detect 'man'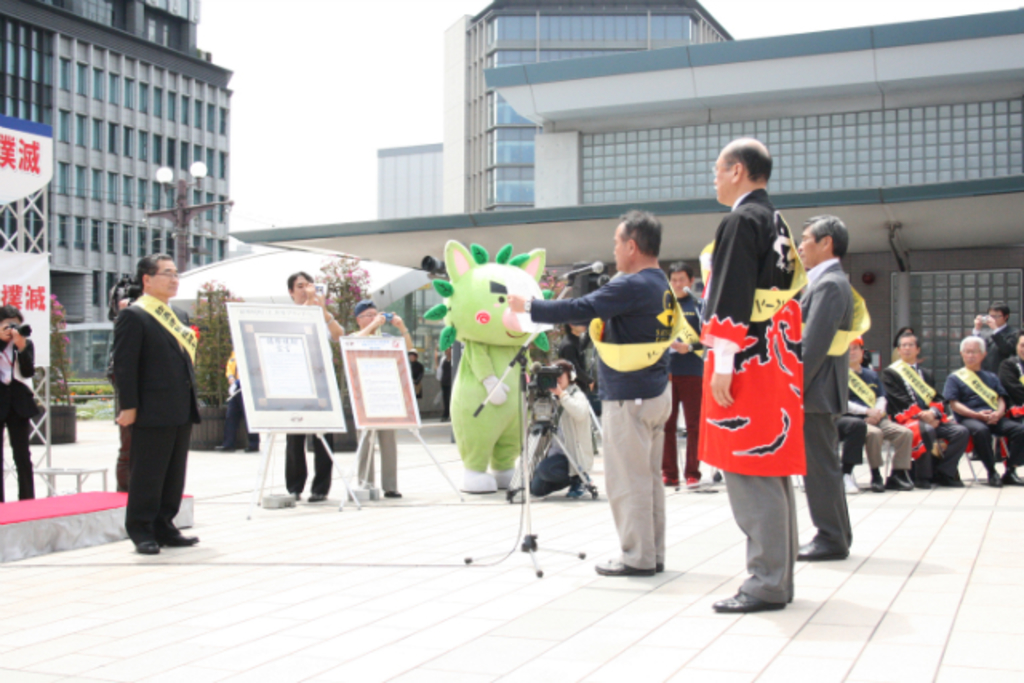
522:355:603:502
